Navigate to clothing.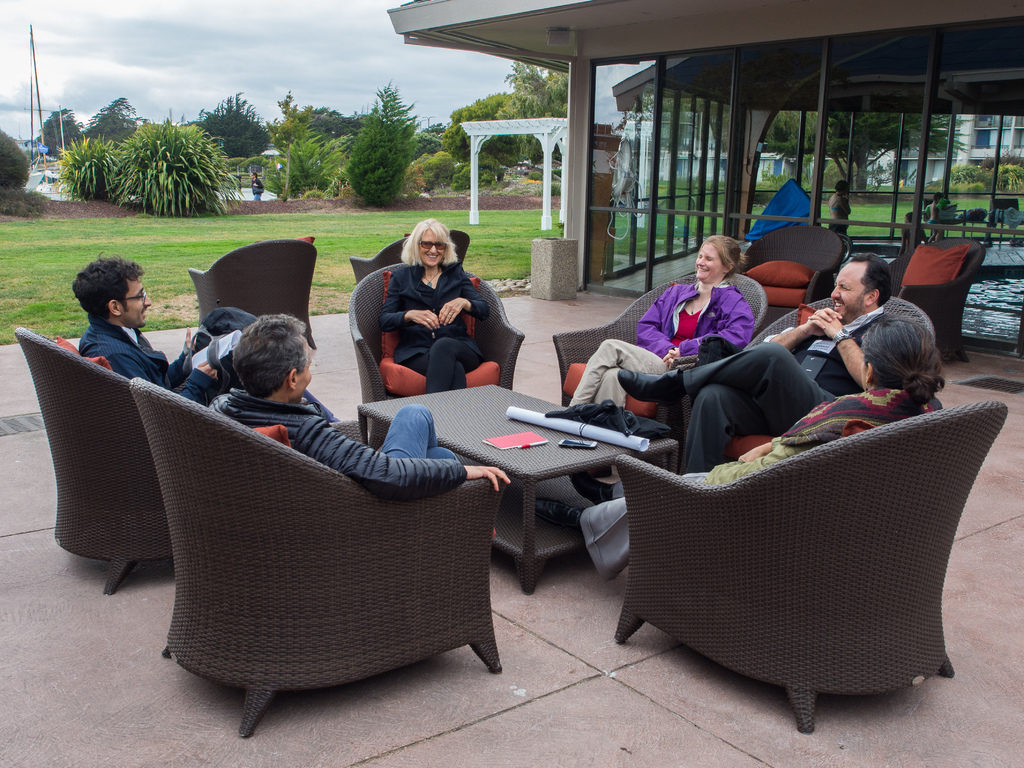
Navigation target: 639 280 755 371.
